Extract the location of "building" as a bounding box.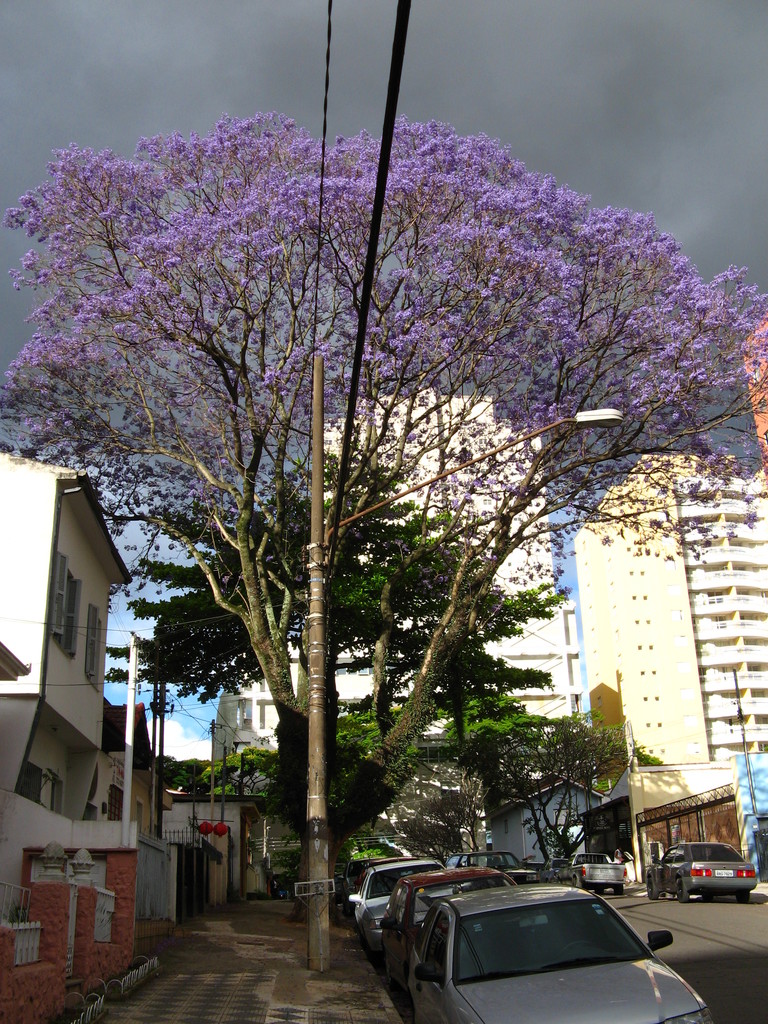
pyautogui.locateOnScreen(86, 690, 180, 921).
